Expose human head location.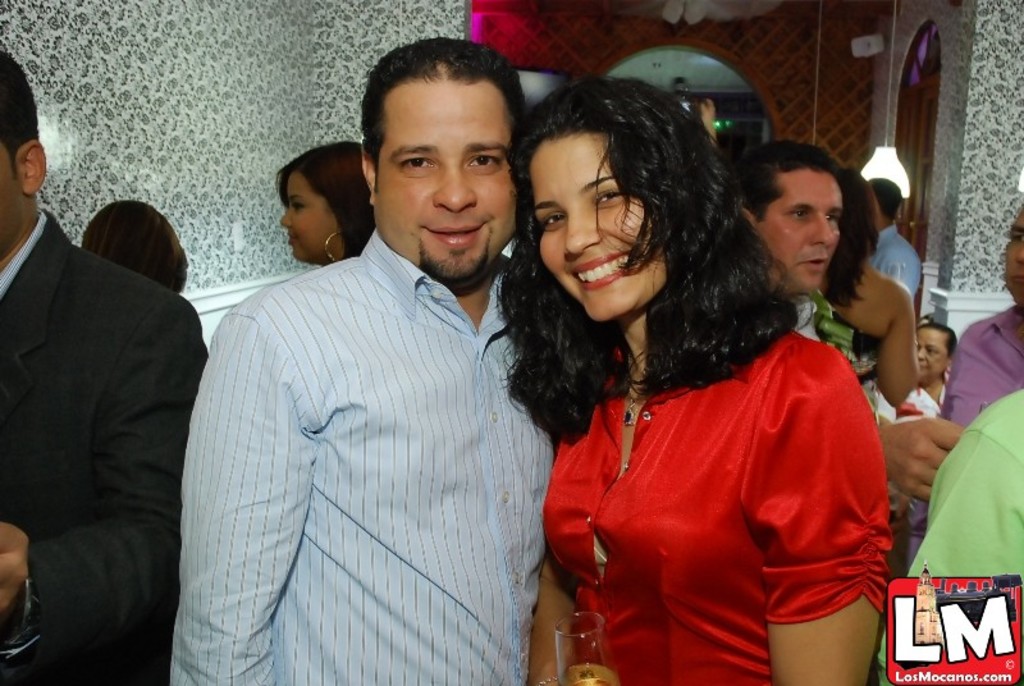
Exposed at bbox=(820, 163, 878, 251).
